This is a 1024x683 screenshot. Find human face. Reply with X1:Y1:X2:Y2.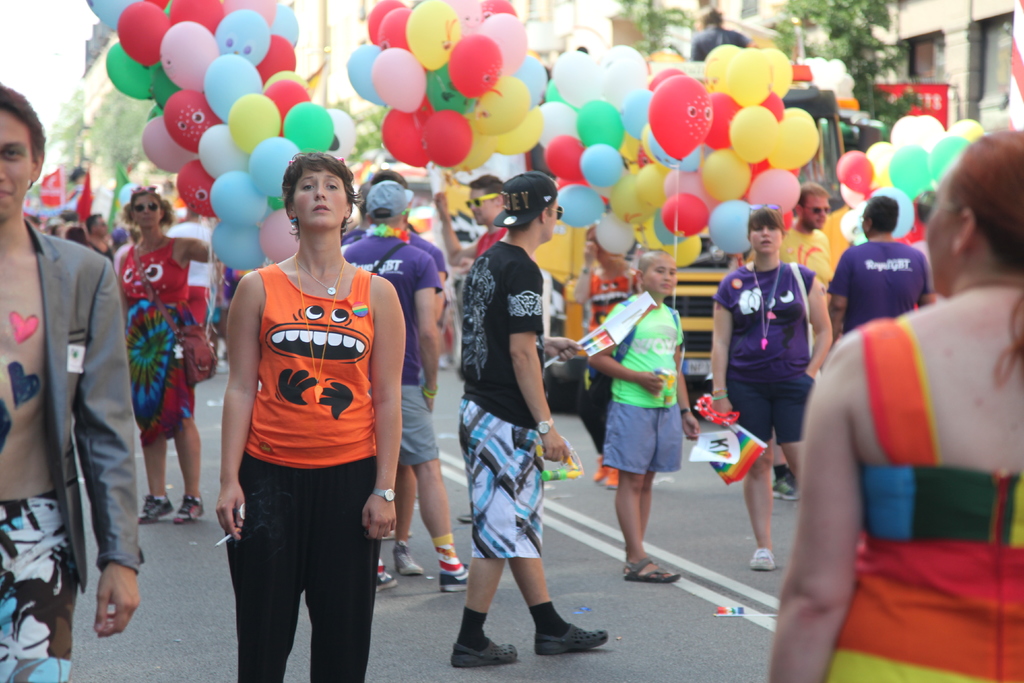
98:215:109:237.
